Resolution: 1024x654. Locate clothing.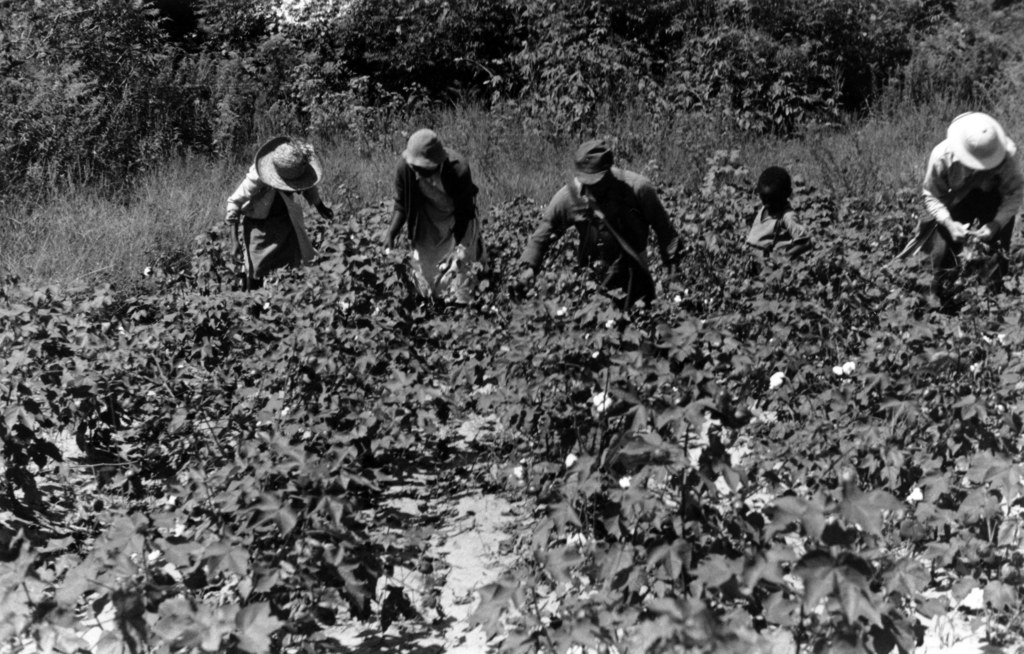
box(519, 168, 685, 302).
